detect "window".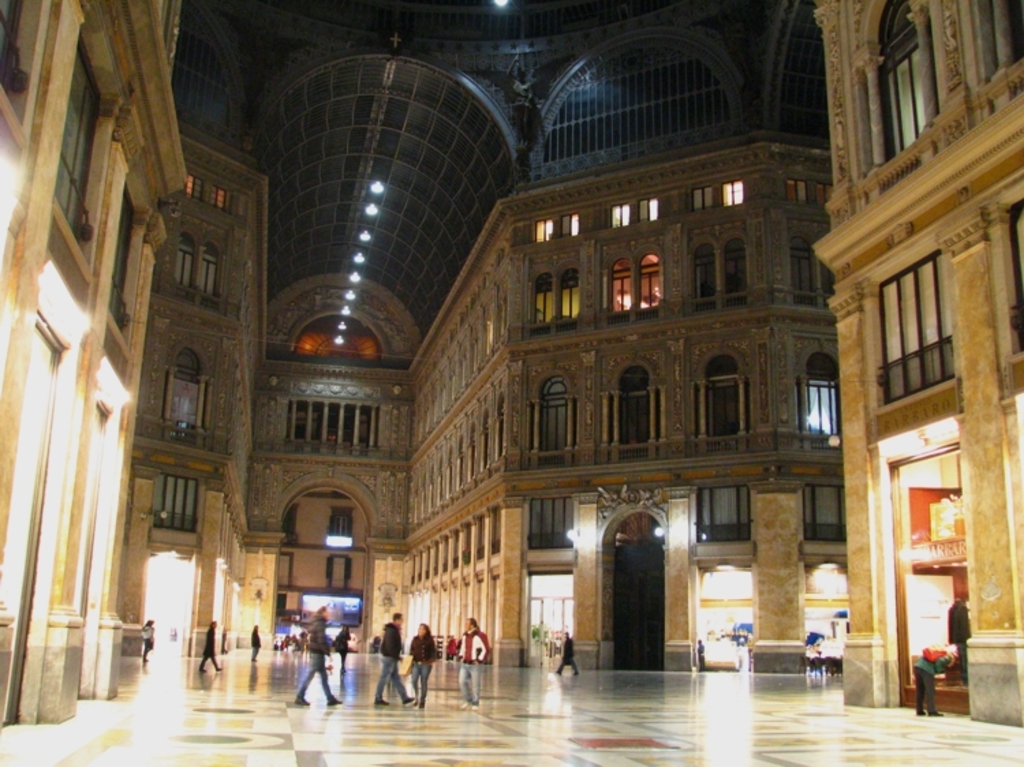
Detected at select_region(801, 482, 845, 545).
